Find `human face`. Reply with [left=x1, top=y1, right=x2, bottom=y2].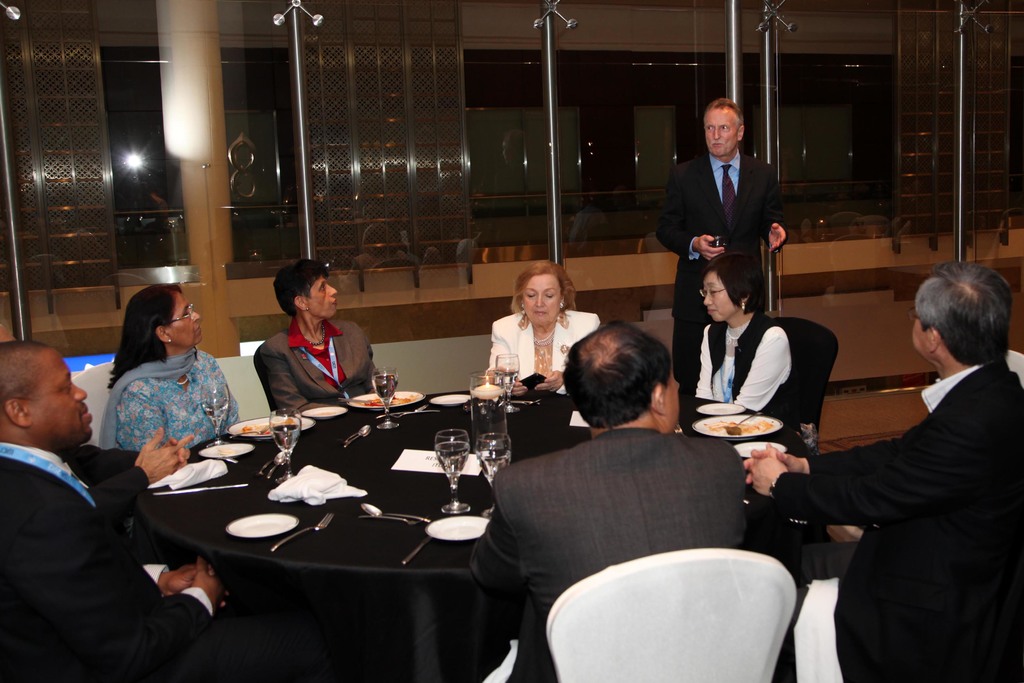
[left=518, top=276, right=561, bottom=325].
